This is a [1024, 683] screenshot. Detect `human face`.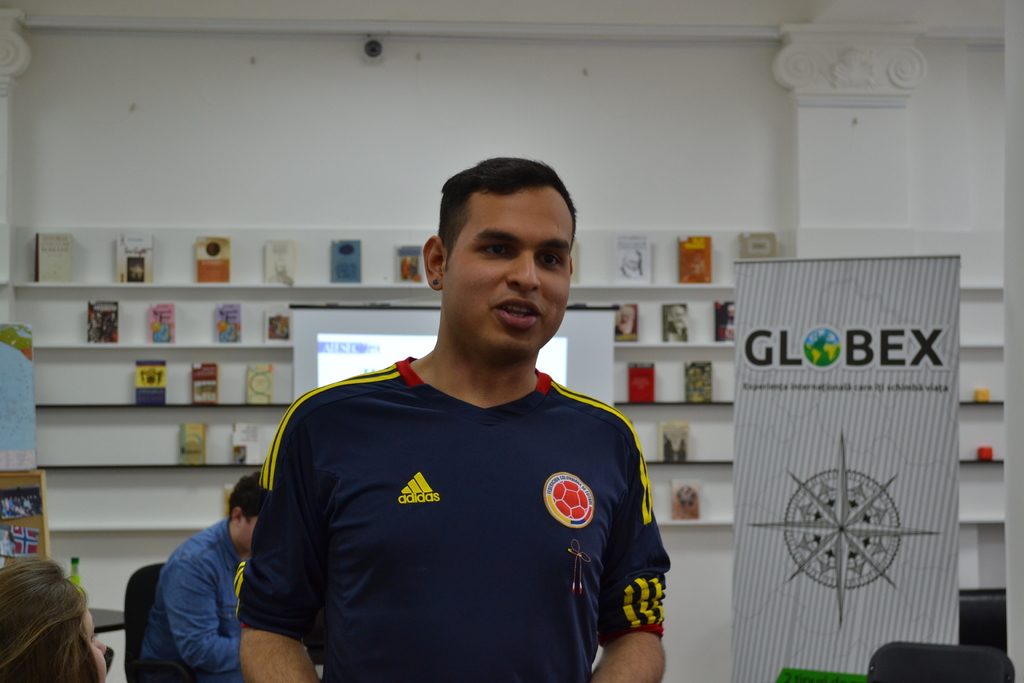
BBox(81, 607, 107, 682).
